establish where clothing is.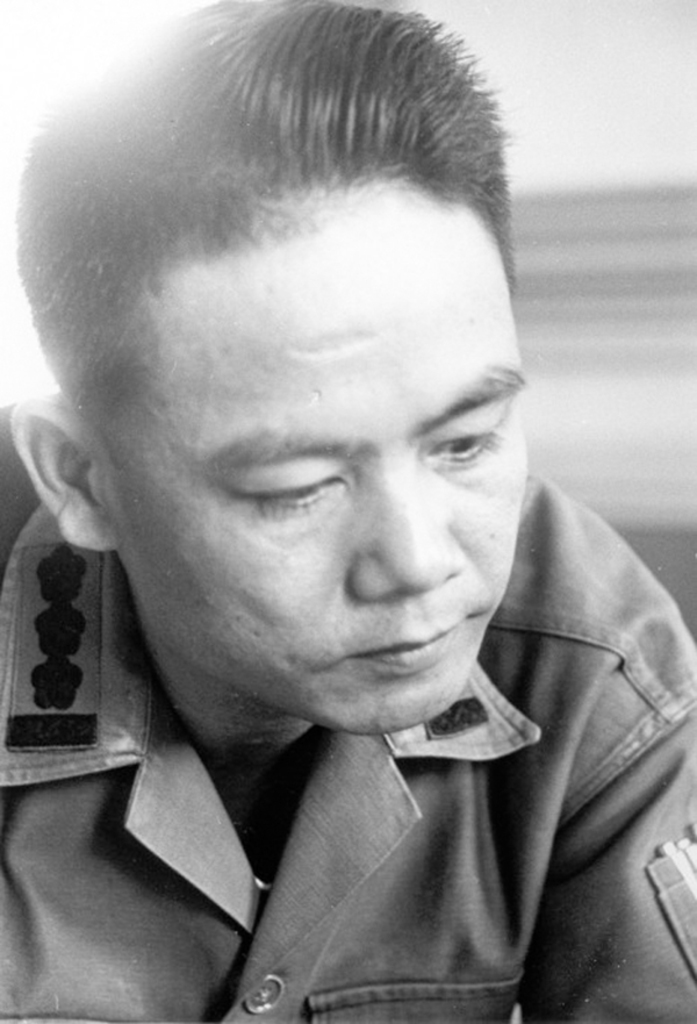
Established at x1=0, y1=463, x2=696, y2=1023.
